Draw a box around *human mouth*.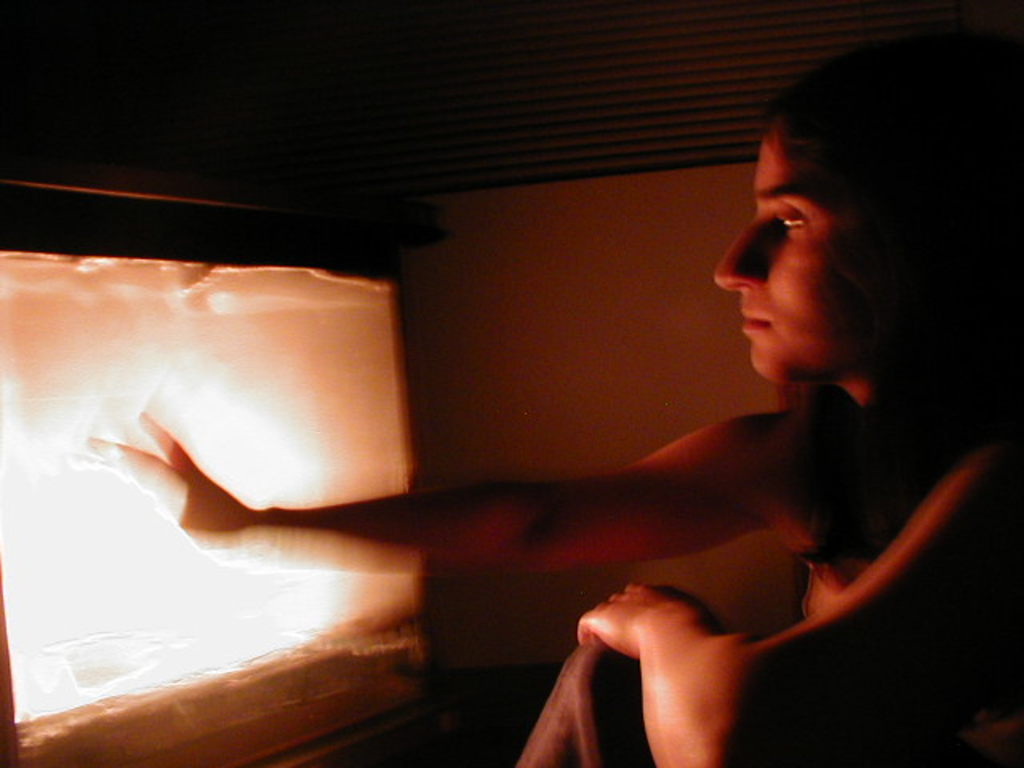
box=[744, 314, 774, 331].
